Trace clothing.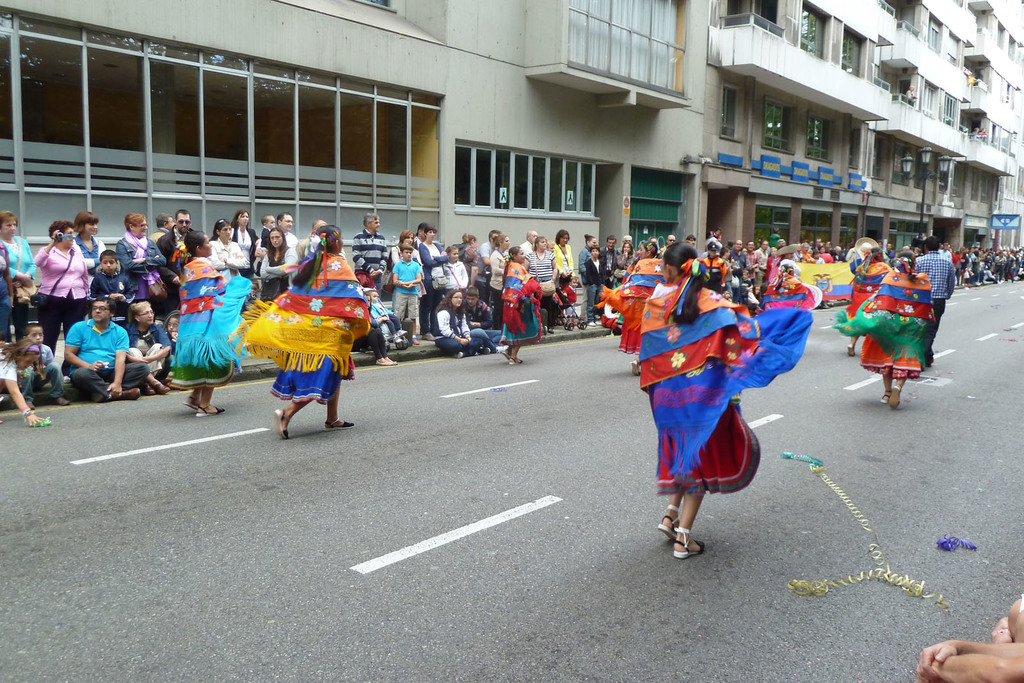
Traced to bbox=(648, 306, 781, 508).
